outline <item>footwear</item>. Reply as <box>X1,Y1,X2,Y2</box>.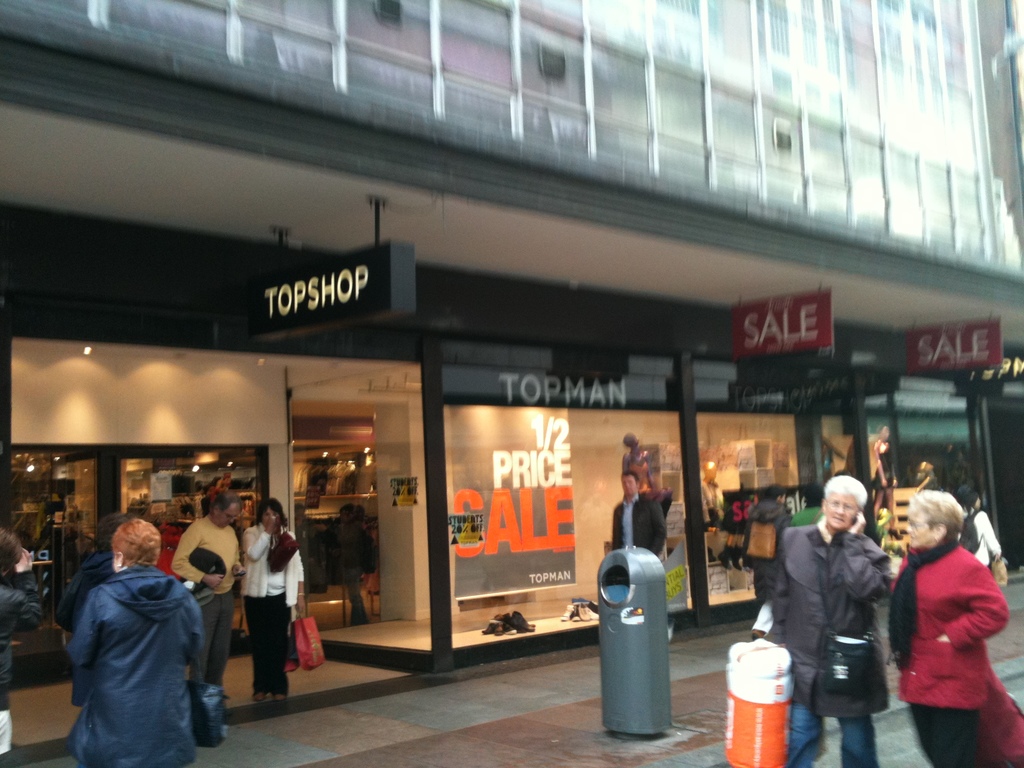
<box>276,694,282,700</box>.
